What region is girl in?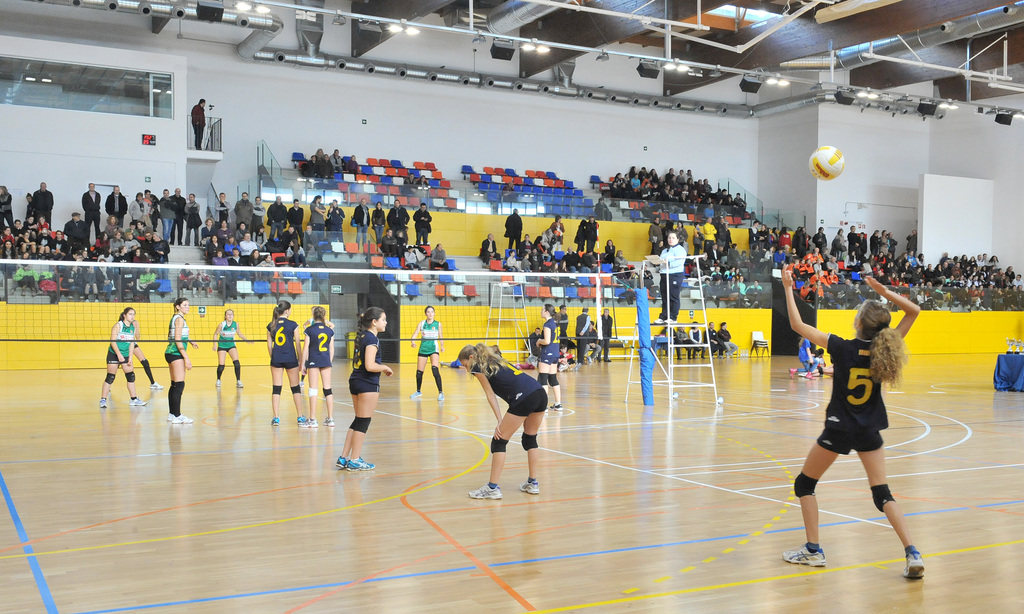
detection(97, 303, 145, 405).
